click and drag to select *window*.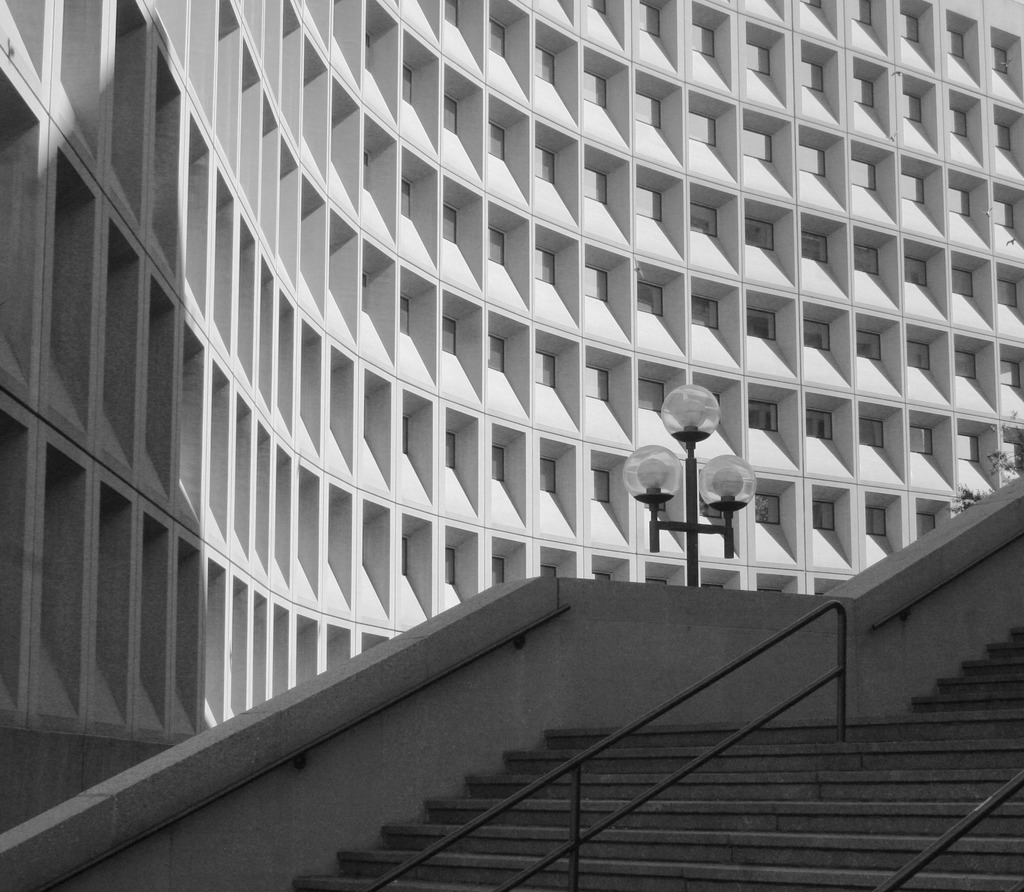
Selection: region(442, 430, 458, 473).
